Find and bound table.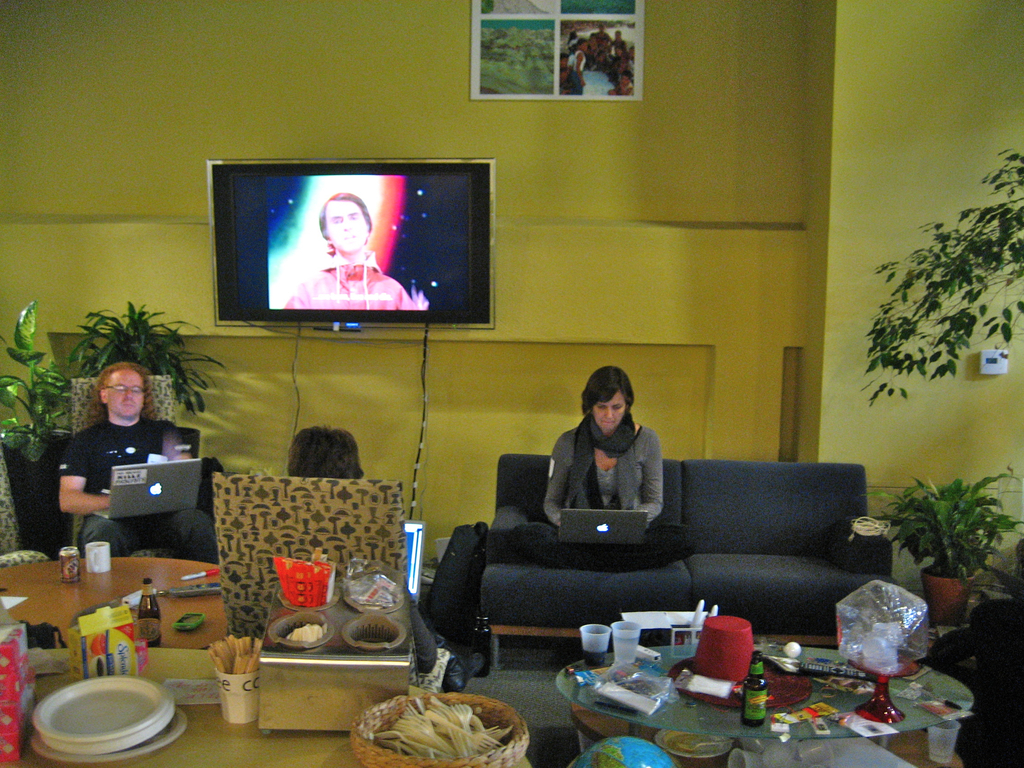
Bound: bbox(552, 643, 970, 767).
